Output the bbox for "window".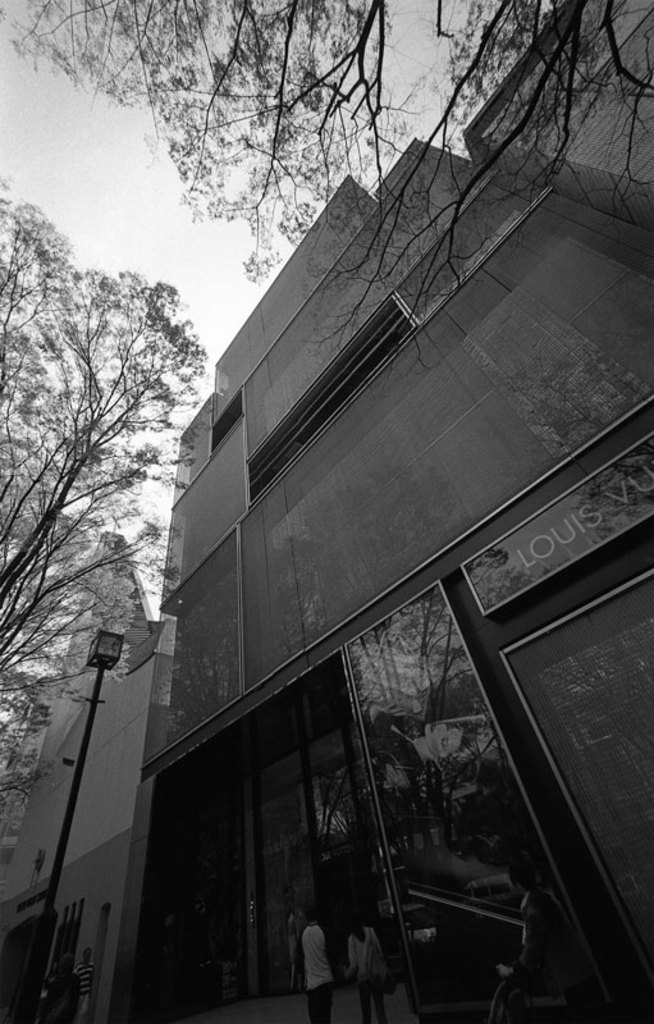
bbox=[399, 172, 540, 324].
